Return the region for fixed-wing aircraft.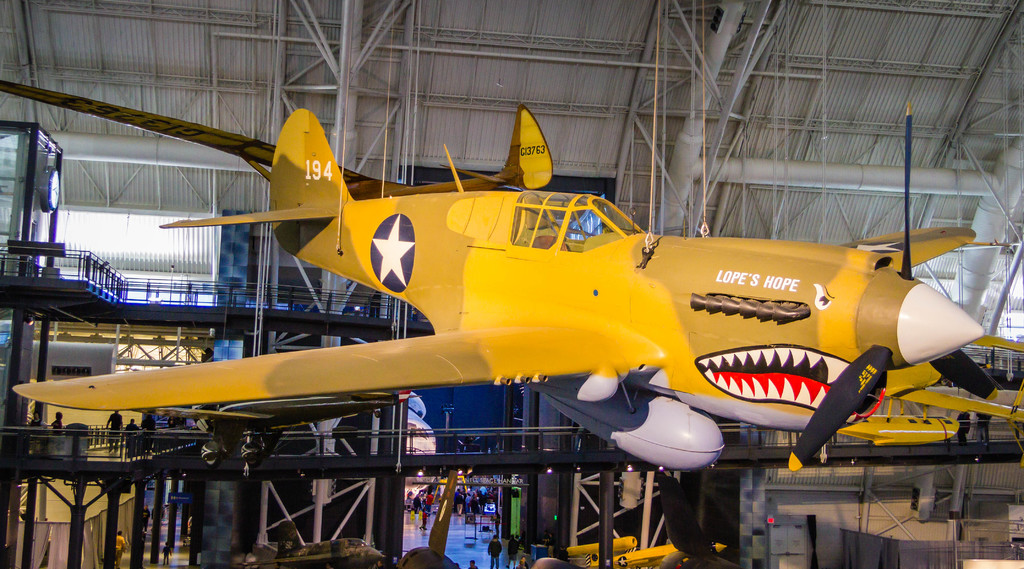
box(0, 81, 980, 568).
